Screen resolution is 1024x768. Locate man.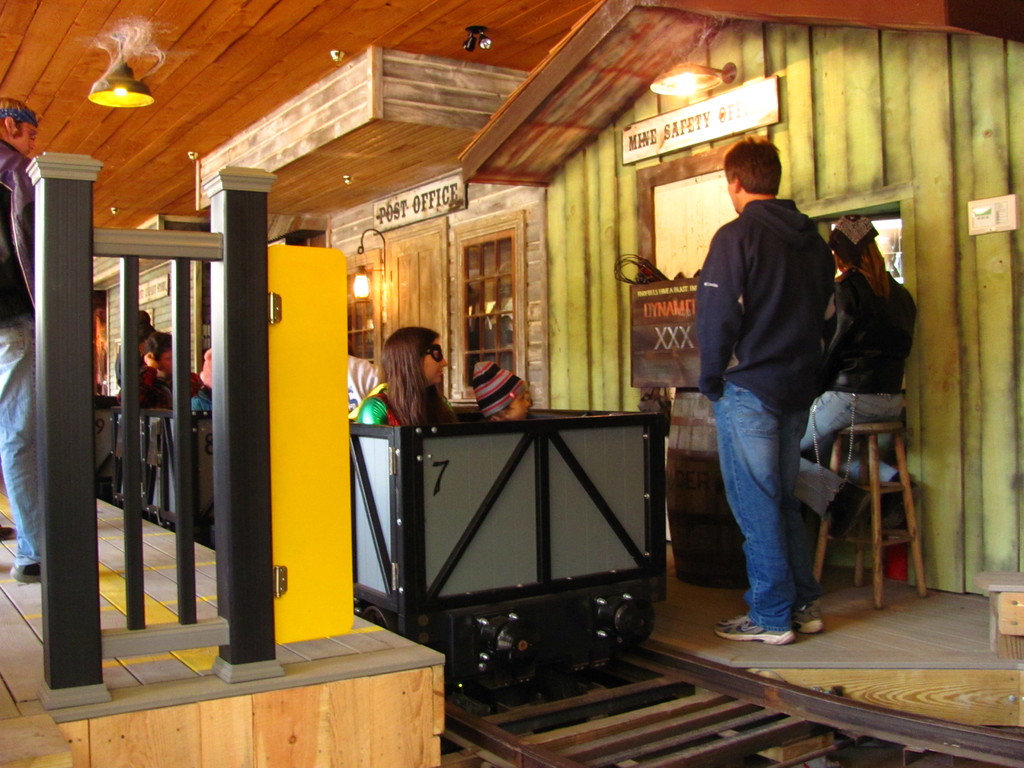
box=[682, 130, 865, 651].
